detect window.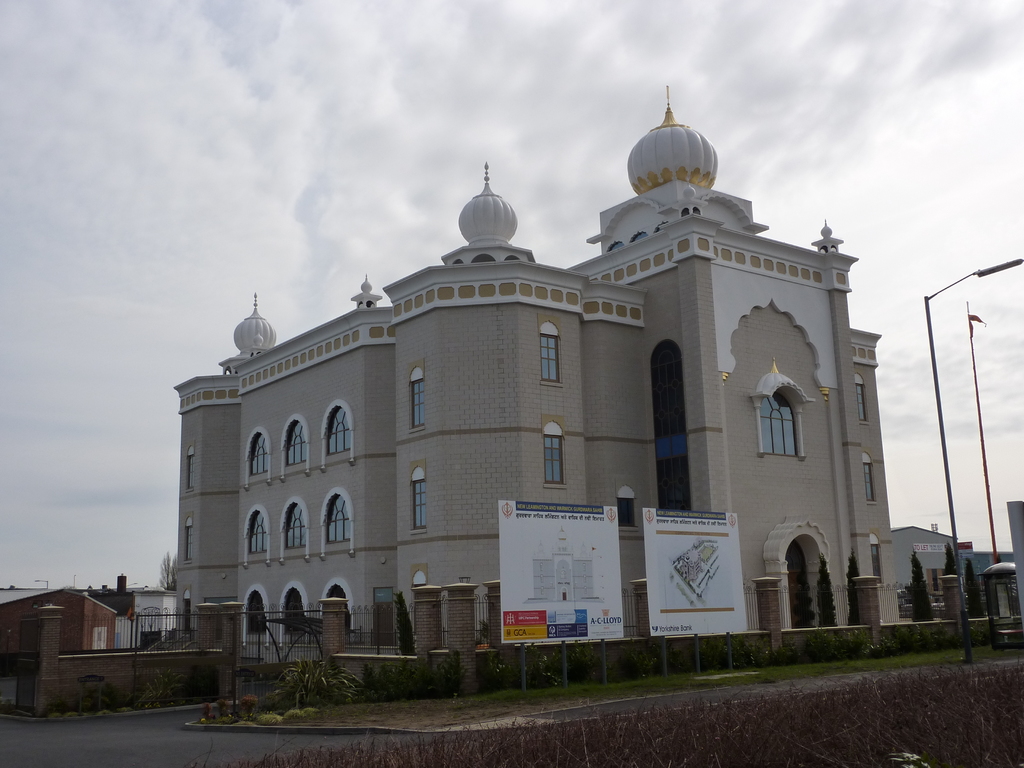
Detected at <box>185,516,189,563</box>.
